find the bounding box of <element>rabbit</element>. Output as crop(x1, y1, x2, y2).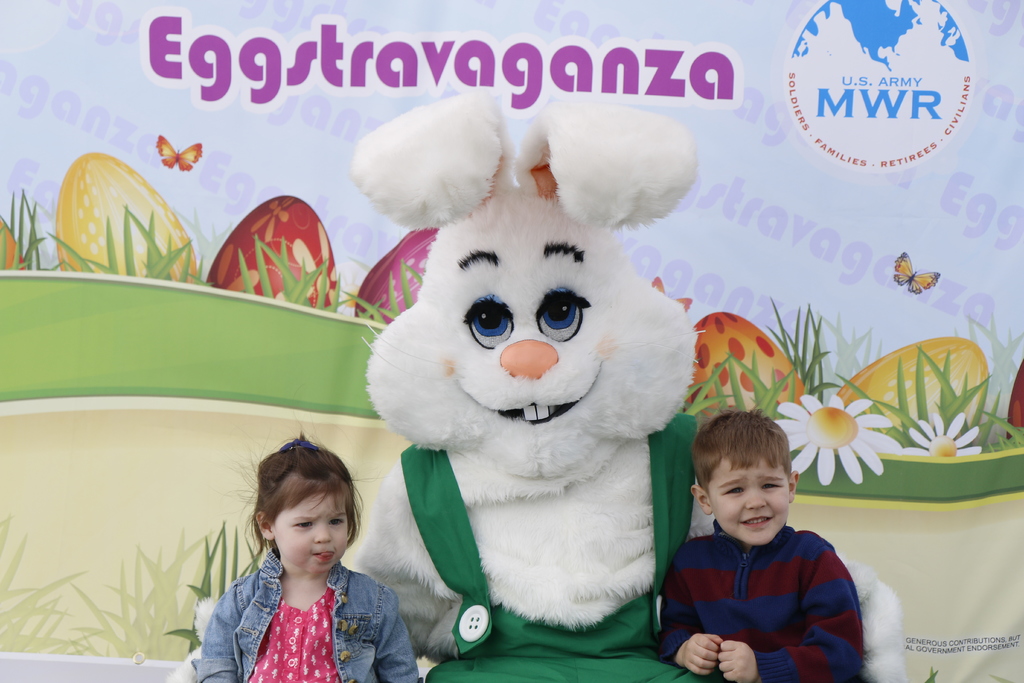
crop(163, 89, 908, 682).
